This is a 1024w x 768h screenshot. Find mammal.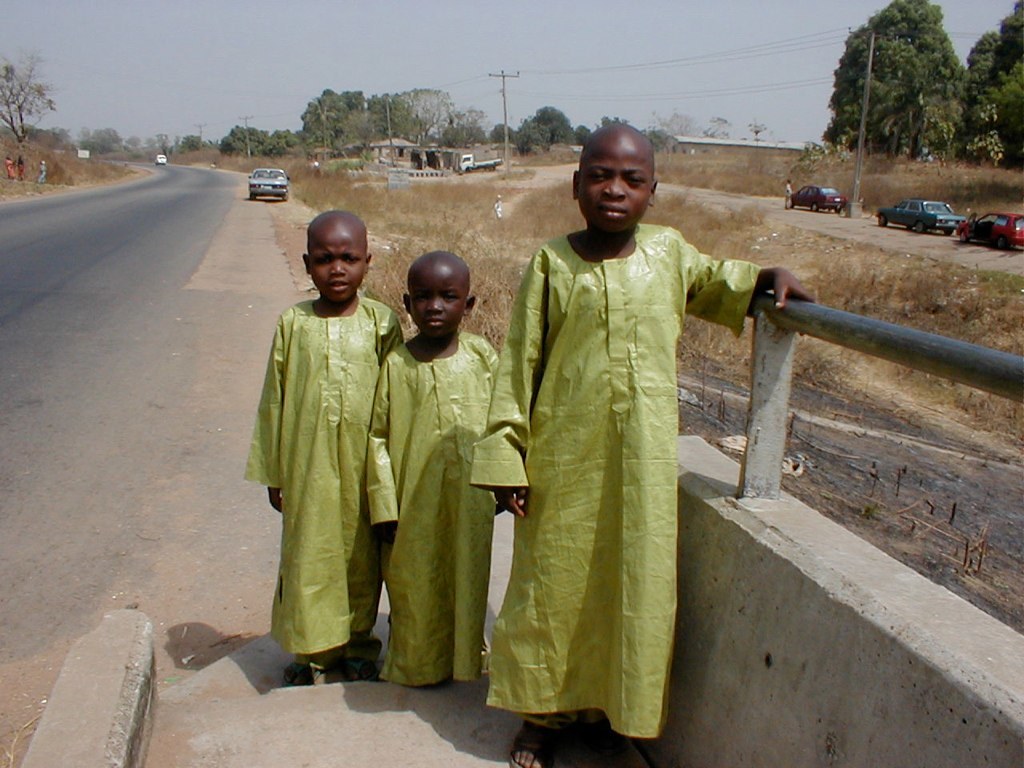
Bounding box: (359, 251, 535, 691).
